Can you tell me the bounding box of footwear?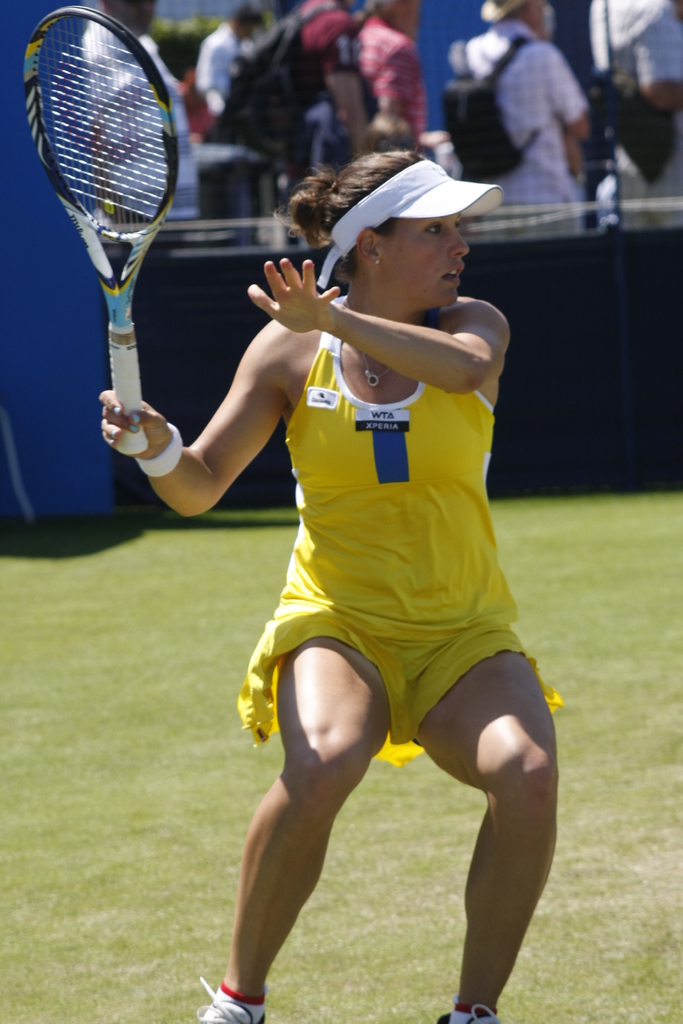
crop(429, 996, 520, 1023).
